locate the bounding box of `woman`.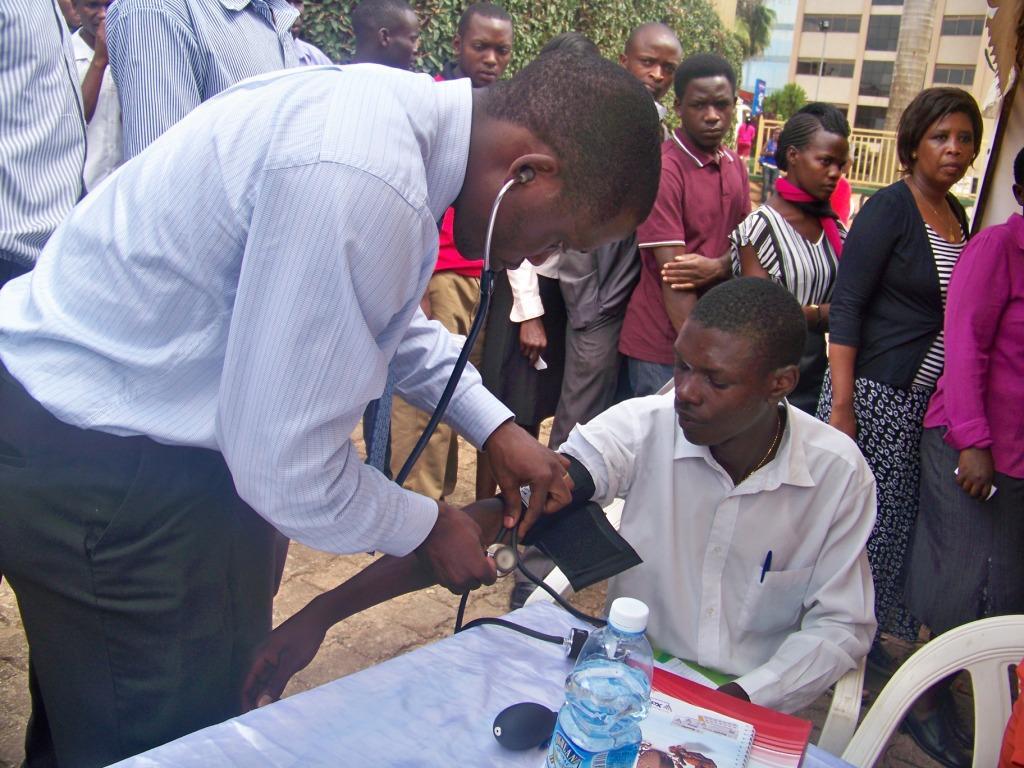
Bounding box: 824:72:995:681.
